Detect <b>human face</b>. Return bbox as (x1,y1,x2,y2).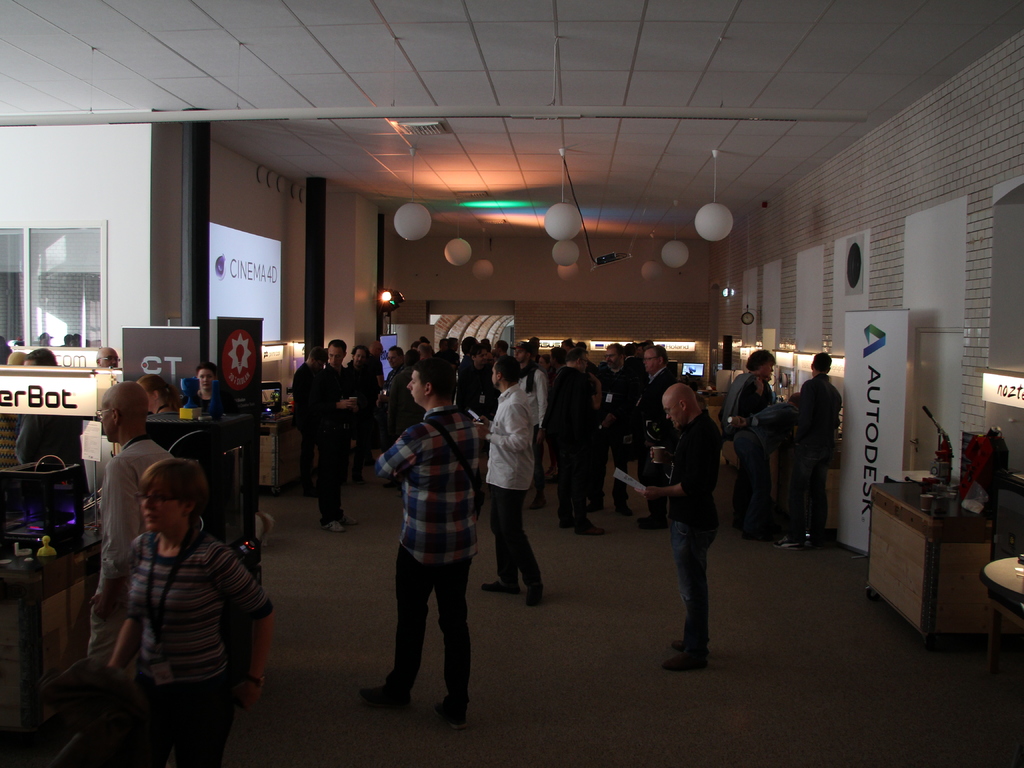
(100,396,115,444).
